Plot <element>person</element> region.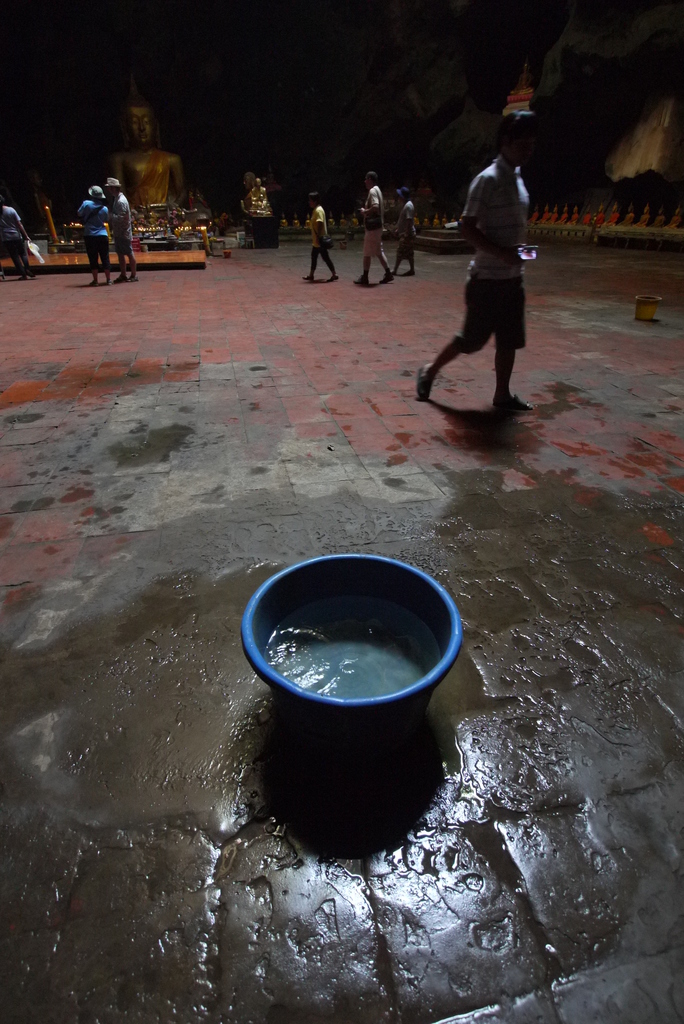
Plotted at [391, 184, 419, 280].
